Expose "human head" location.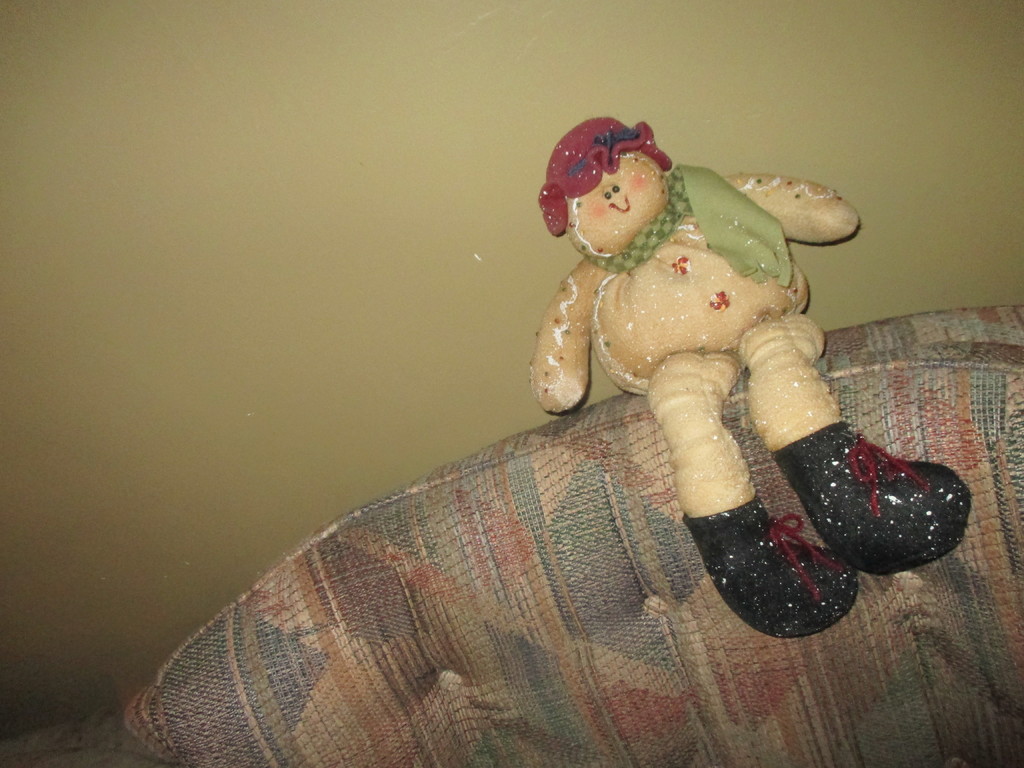
Exposed at (578, 125, 686, 250).
